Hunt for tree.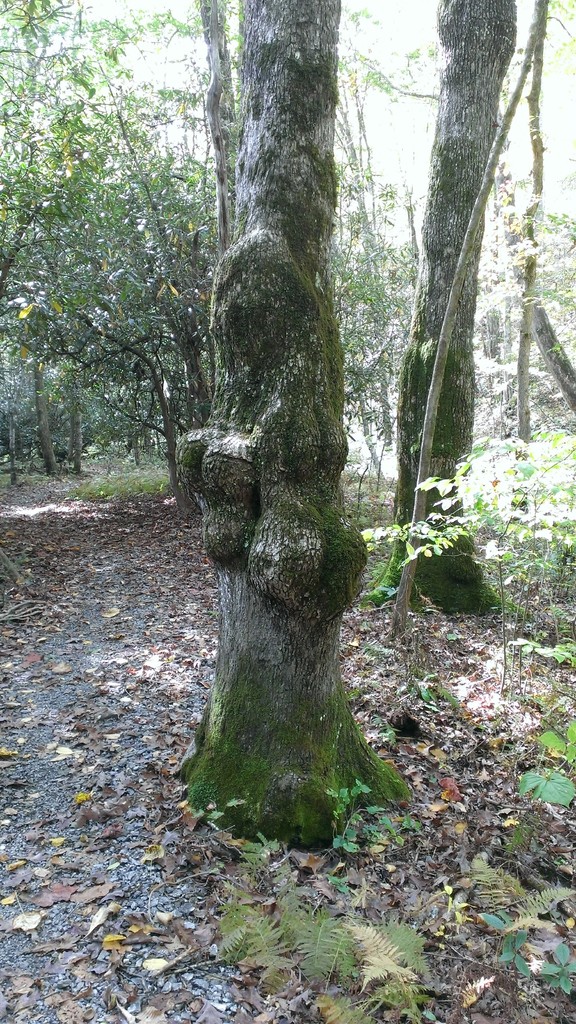
Hunted down at <region>19, 54, 246, 524</region>.
